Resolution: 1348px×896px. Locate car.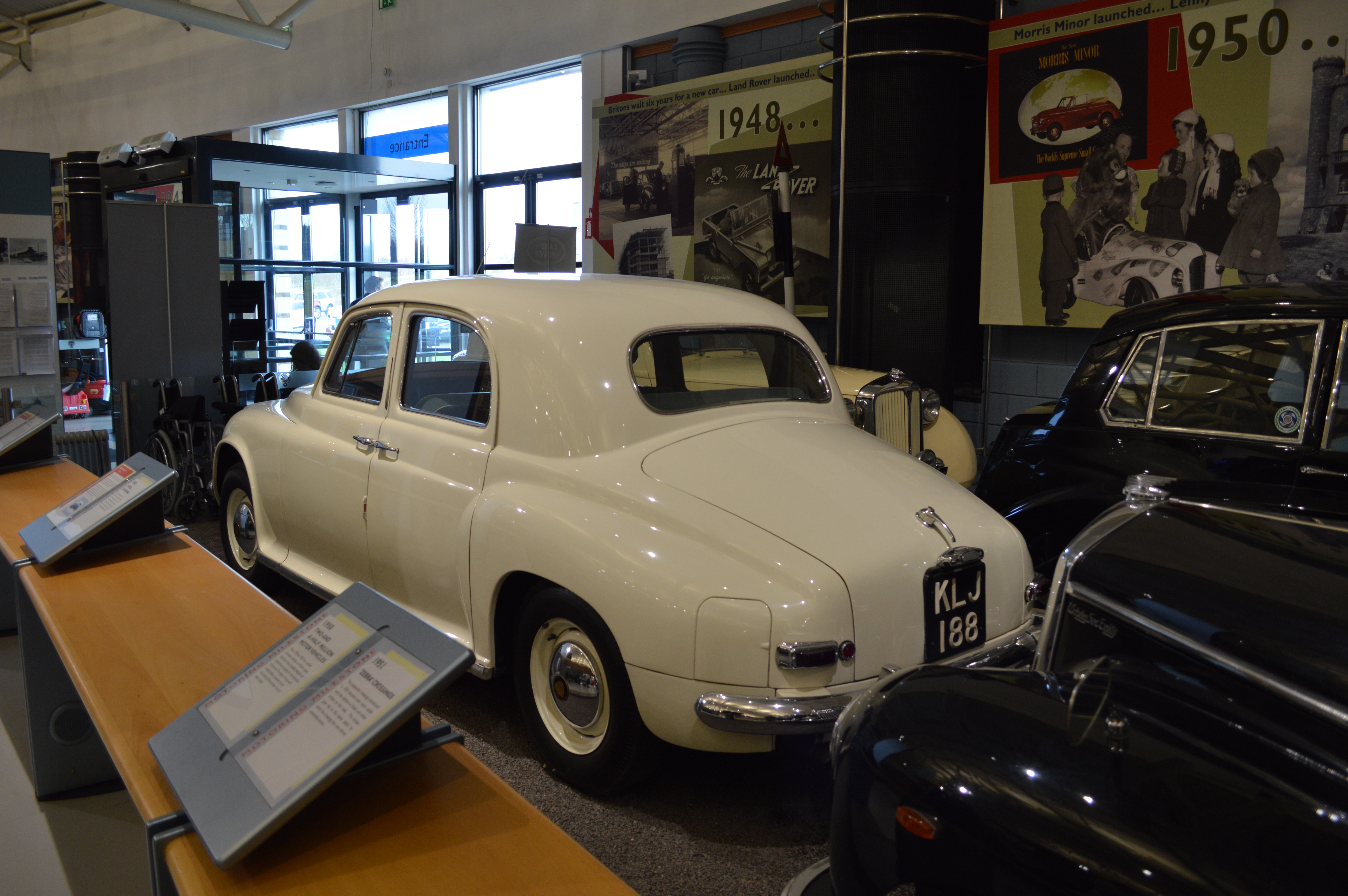
176:103:302:200.
